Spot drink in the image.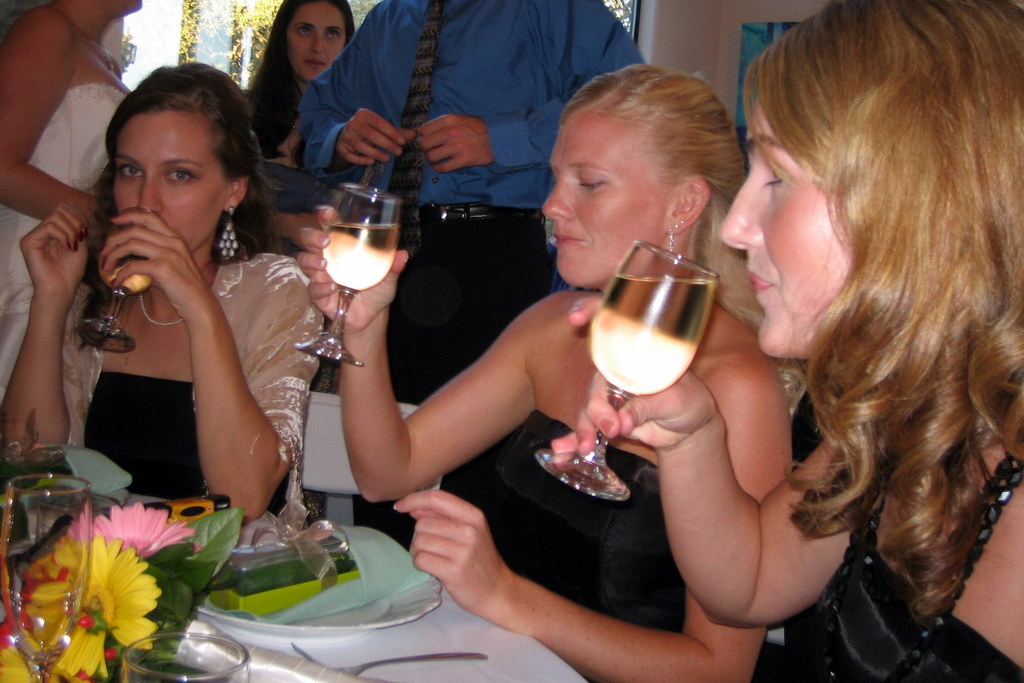
drink found at bbox=(88, 225, 143, 293).
